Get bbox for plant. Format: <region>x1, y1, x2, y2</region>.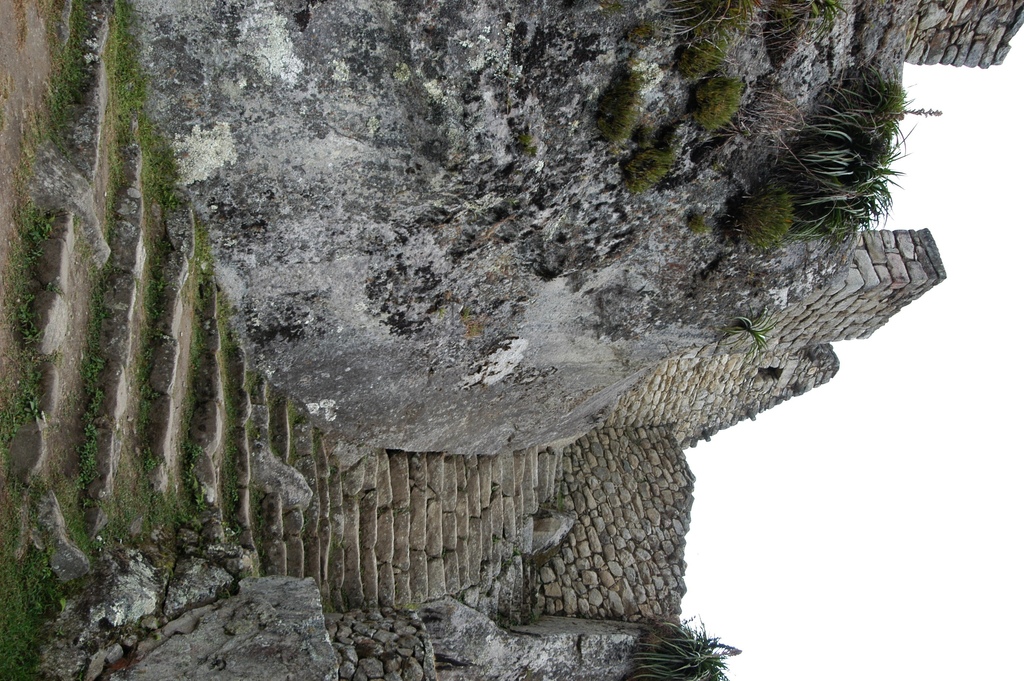
<region>687, 211, 711, 238</region>.
